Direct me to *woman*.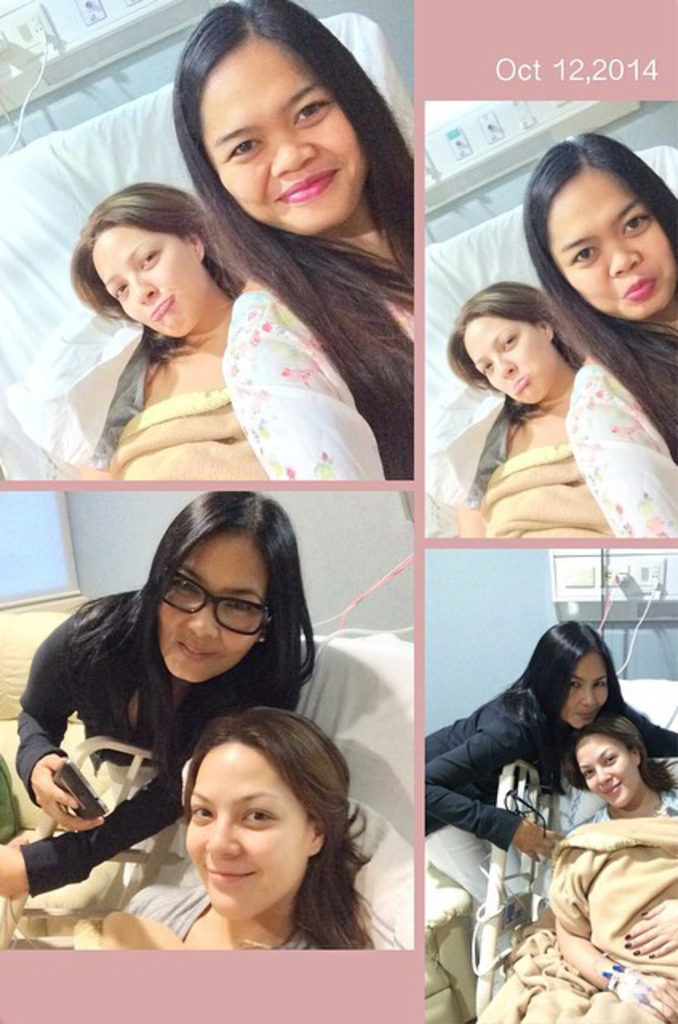
Direction: bbox(70, 176, 270, 478).
